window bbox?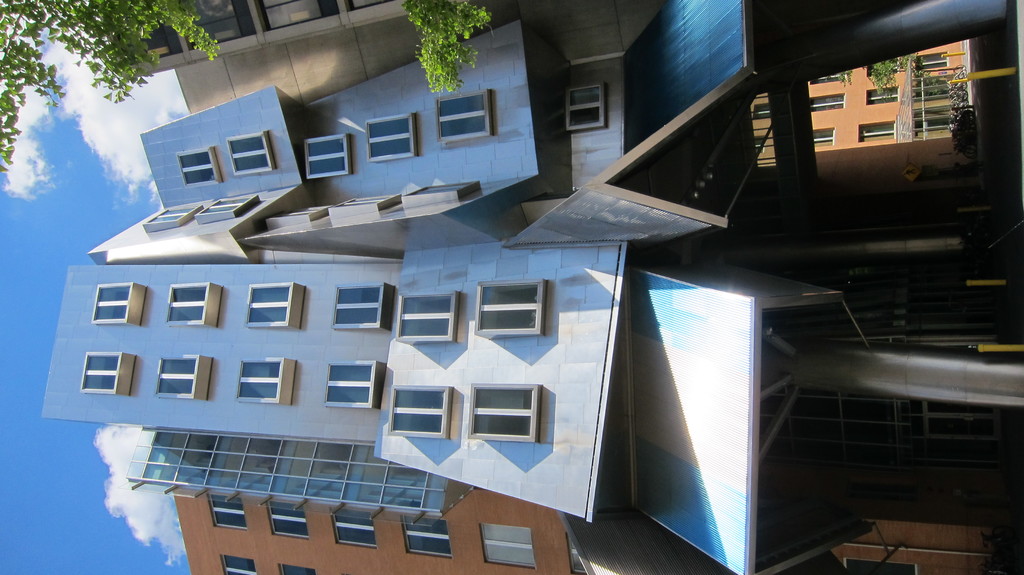
crop(808, 69, 845, 84)
